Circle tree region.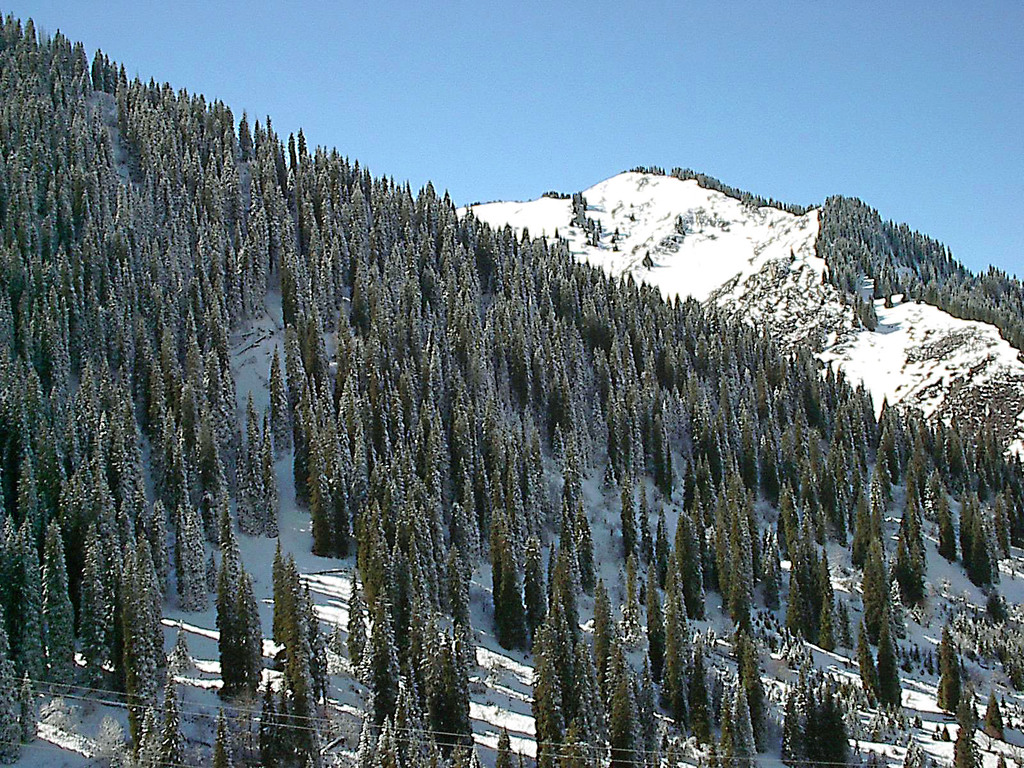
Region: rect(191, 552, 247, 717).
